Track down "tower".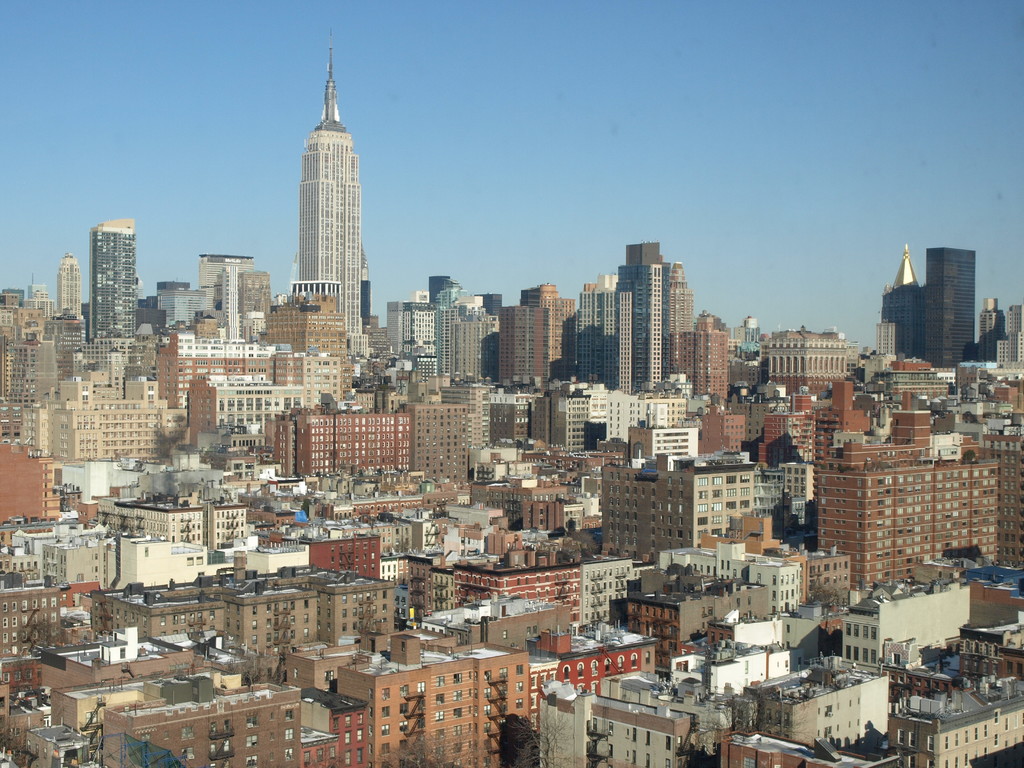
Tracked to box(56, 254, 81, 323).
